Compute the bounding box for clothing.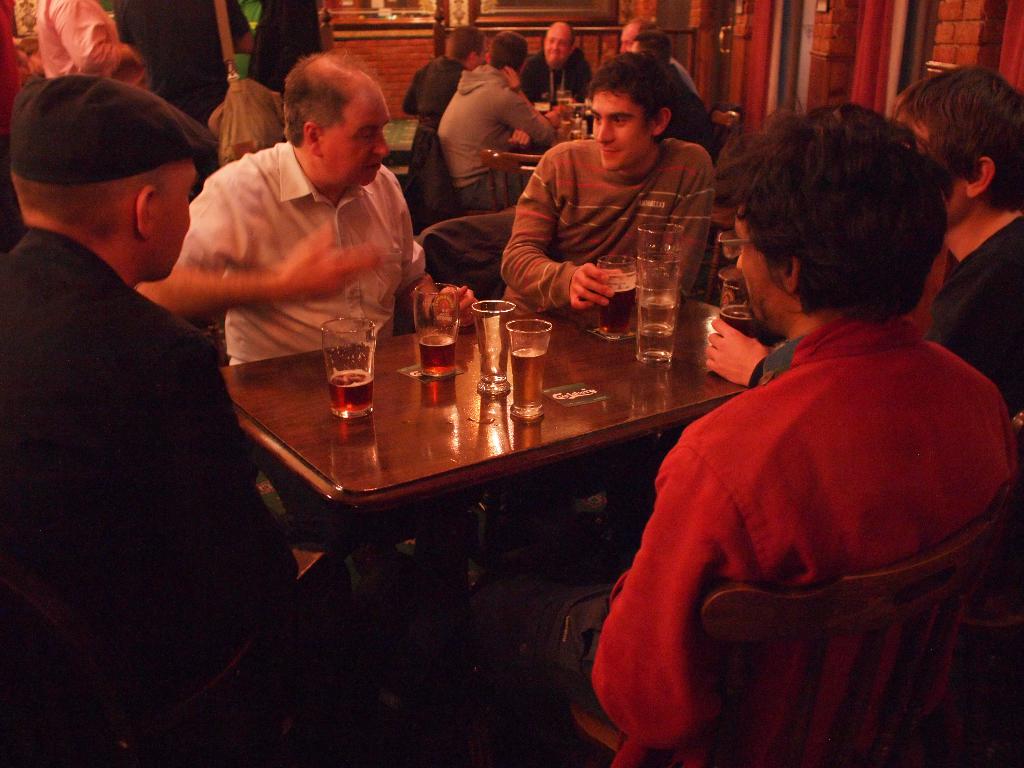
417,59,566,216.
